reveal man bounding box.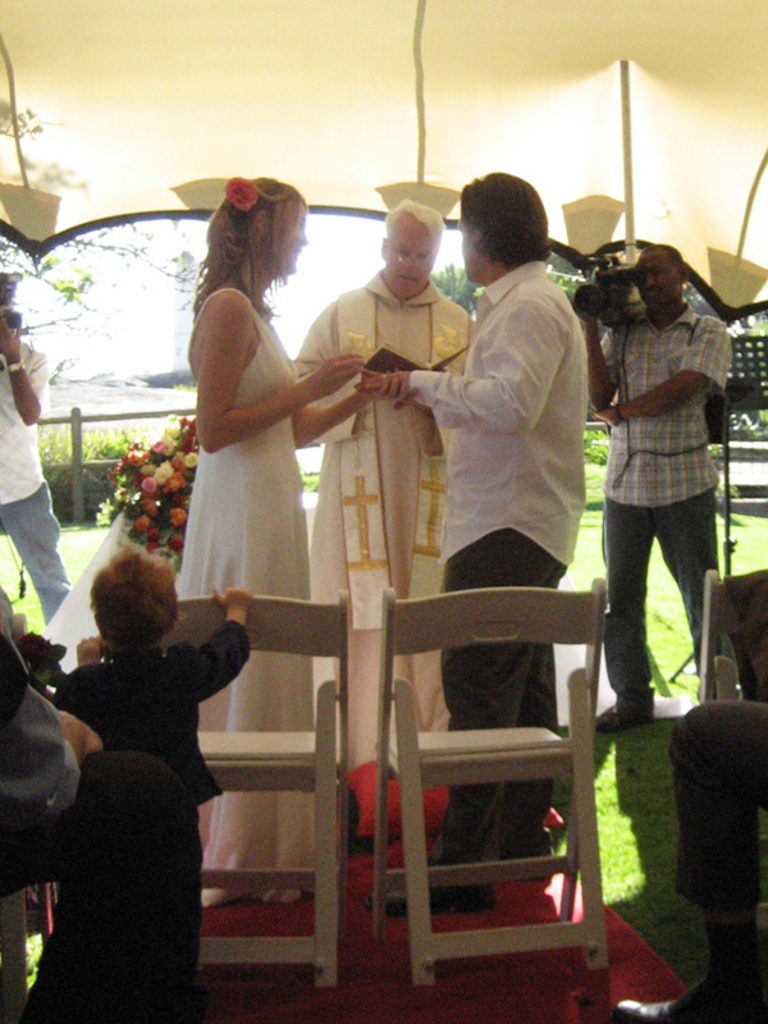
Revealed: <box>0,285,67,617</box>.
